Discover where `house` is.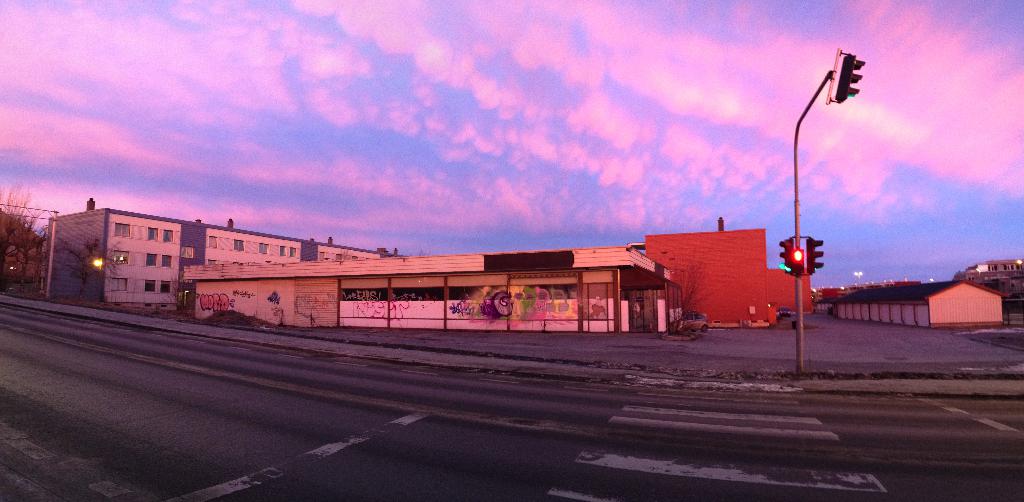
Discovered at [829, 277, 1007, 324].
